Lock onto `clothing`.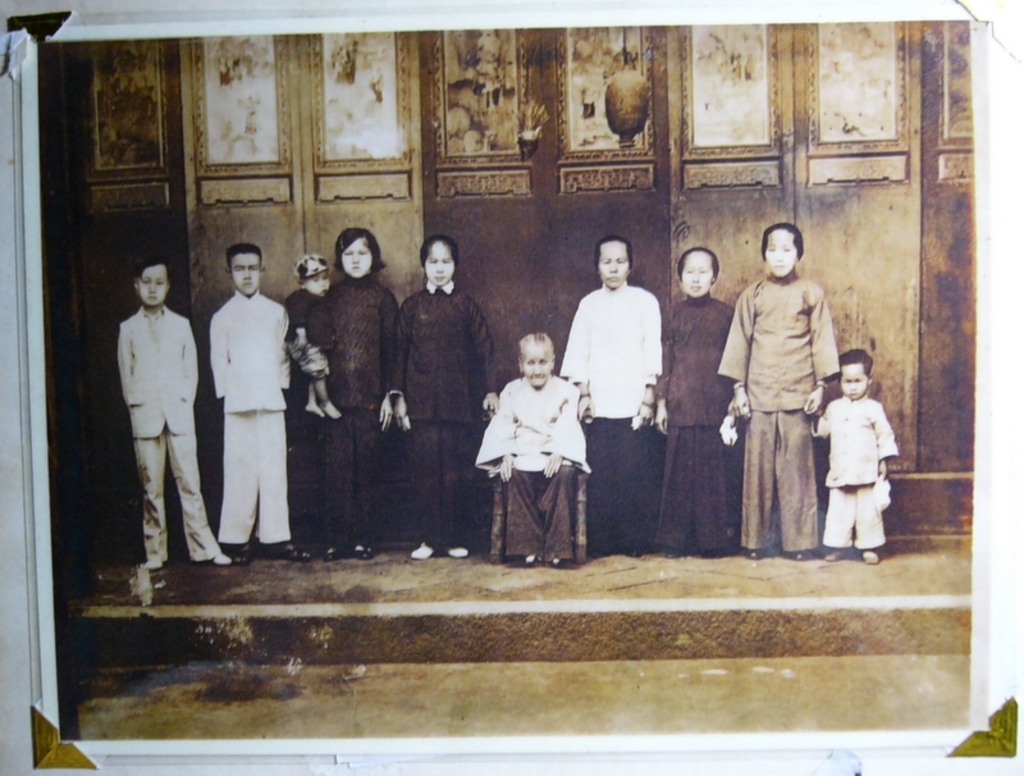
Locked: [left=713, top=269, right=838, bottom=552].
